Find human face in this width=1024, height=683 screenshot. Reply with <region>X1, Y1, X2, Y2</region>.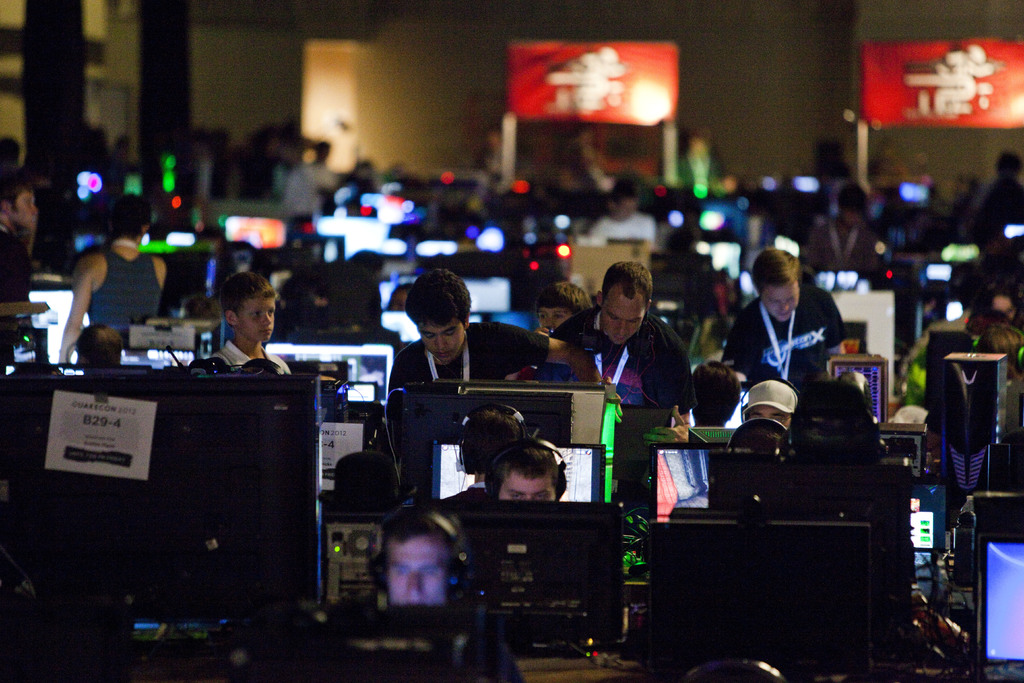
<region>239, 296, 278, 345</region>.
